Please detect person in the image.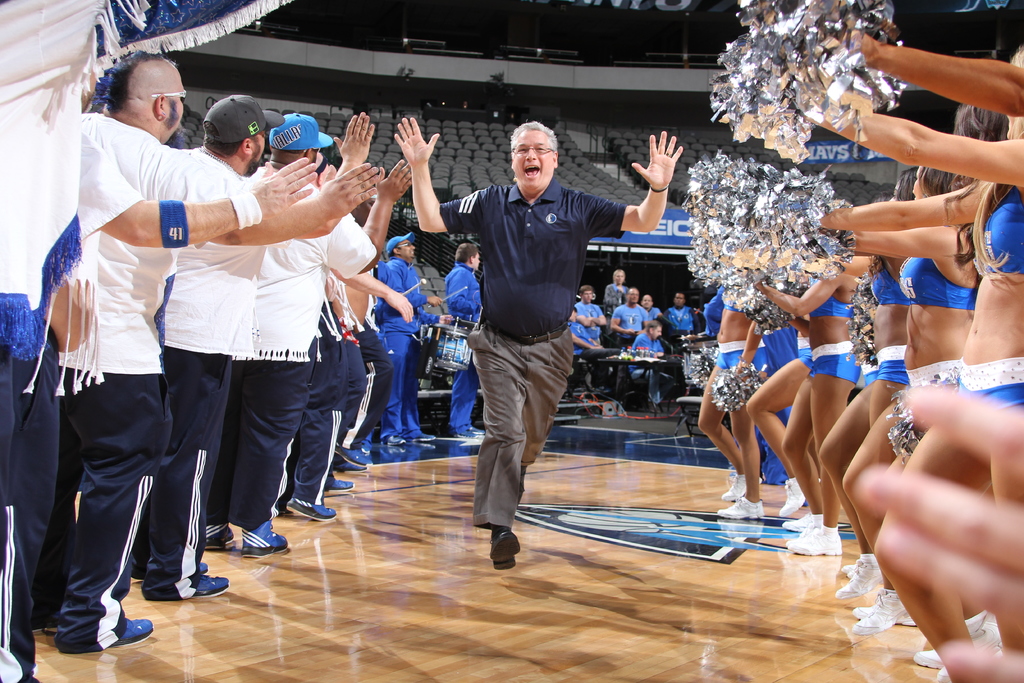
x1=392, y1=113, x2=684, y2=570.
